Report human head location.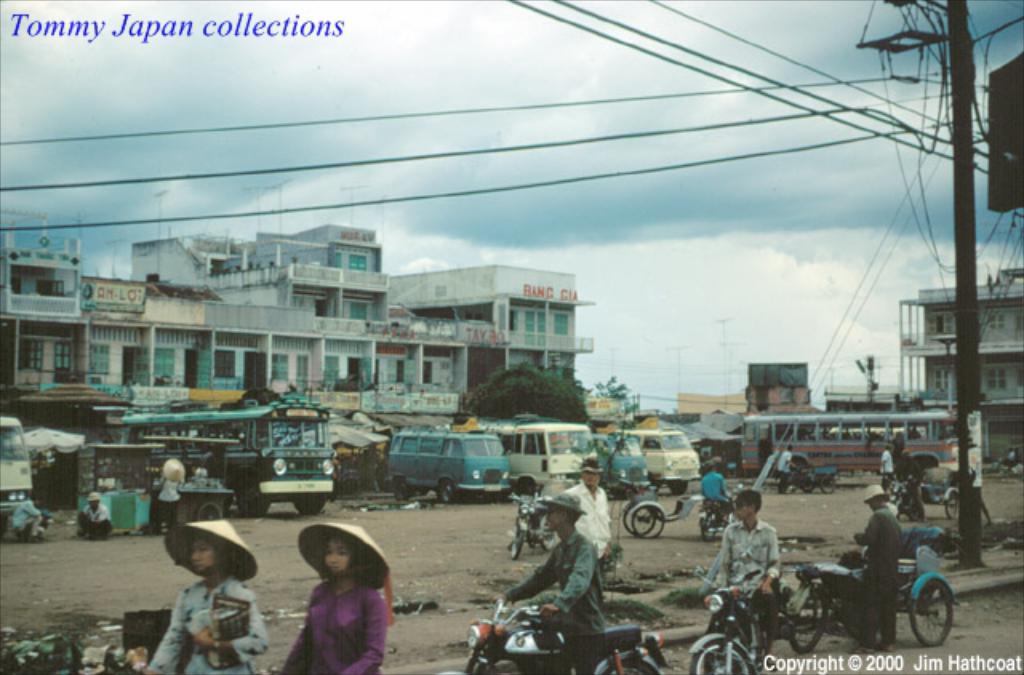
Report: box(182, 523, 251, 574).
